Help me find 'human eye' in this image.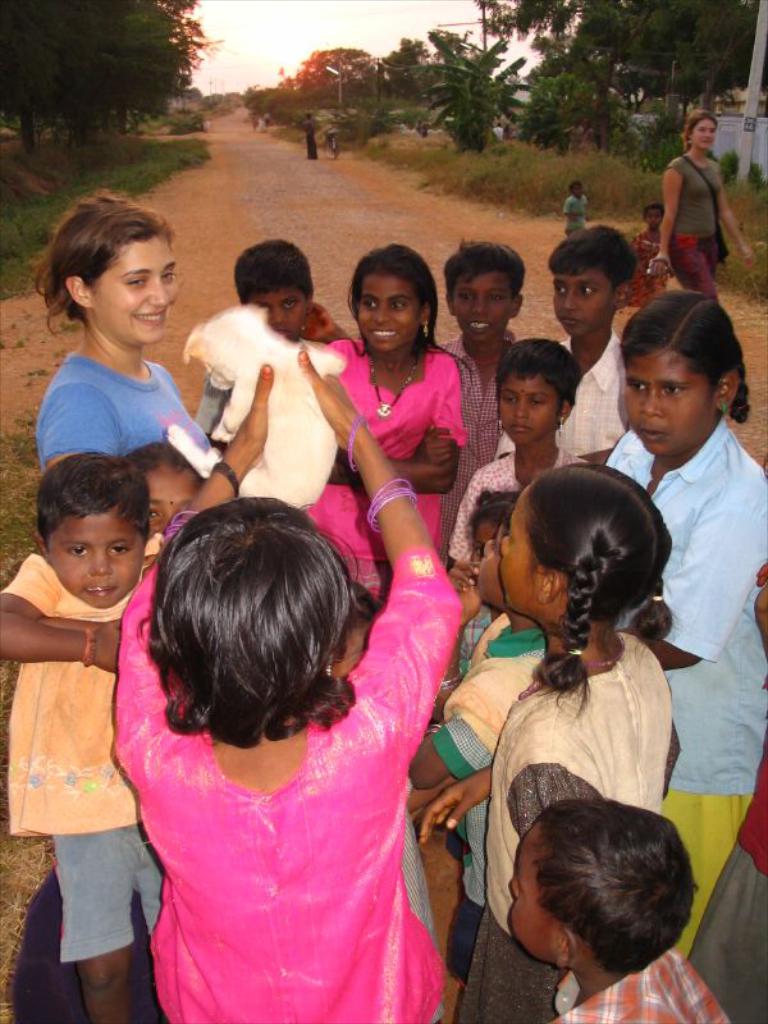
Found it: locate(552, 280, 571, 296).
